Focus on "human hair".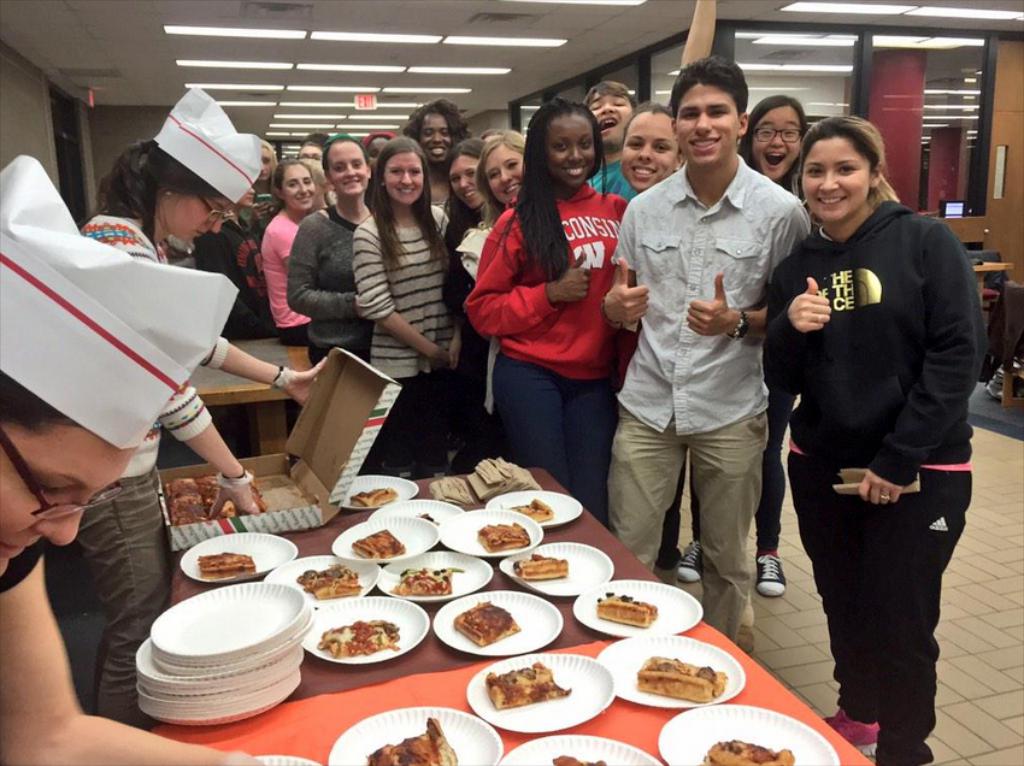
Focused at (439,136,487,326).
